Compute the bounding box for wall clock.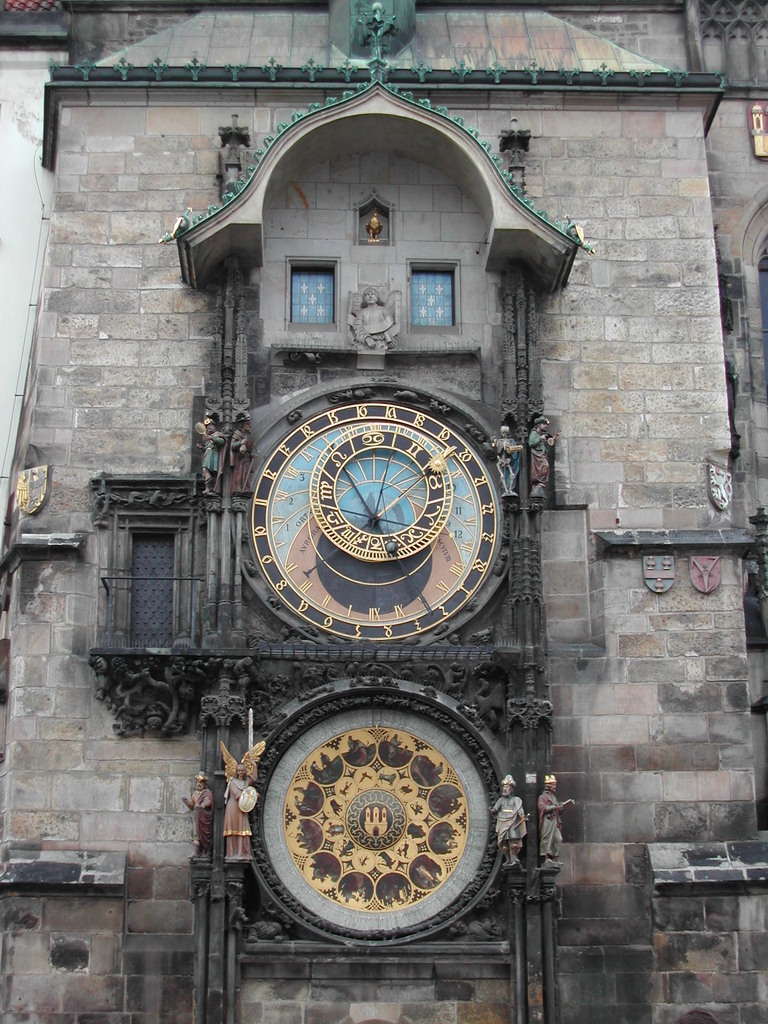
[left=246, top=389, right=514, bottom=652].
